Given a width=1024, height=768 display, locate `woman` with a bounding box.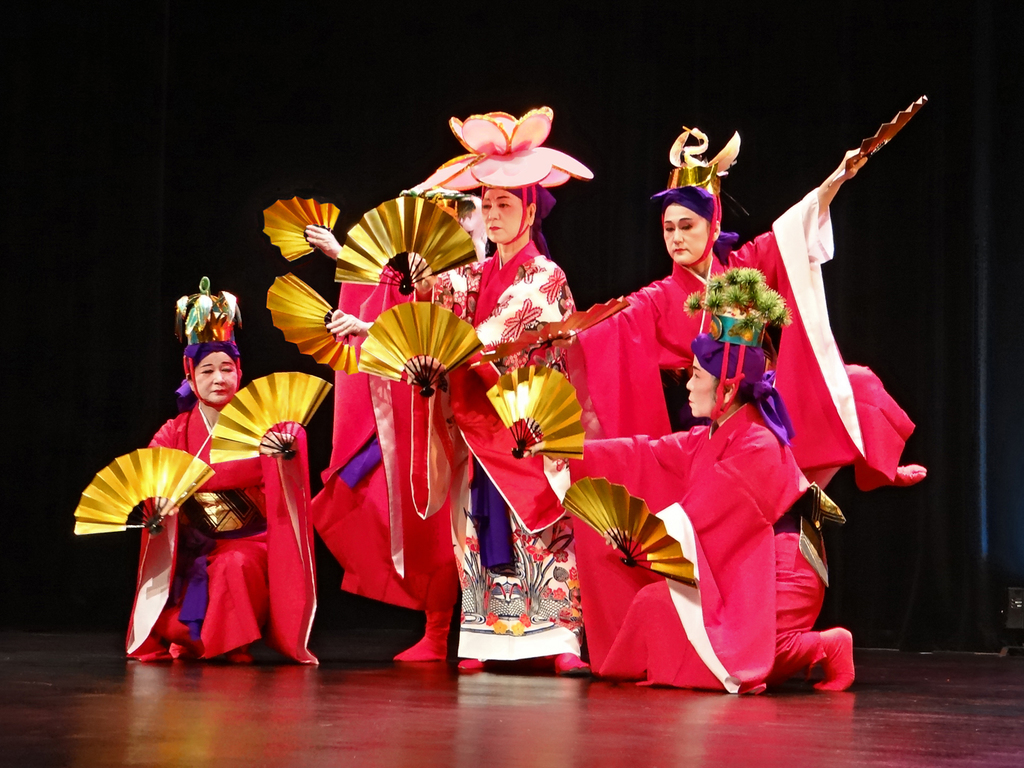
Located: crop(468, 95, 929, 497).
